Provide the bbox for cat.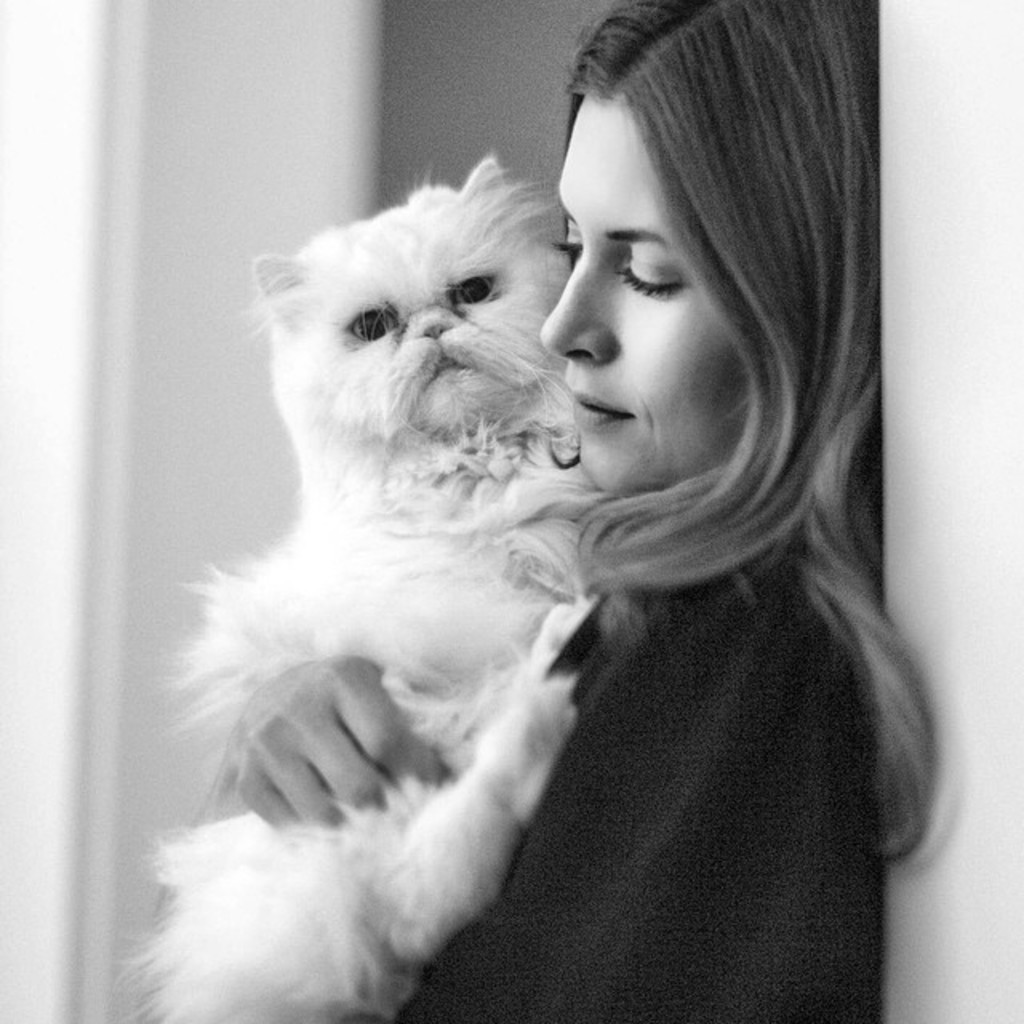
BBox(110, 150, 600, 1022).
